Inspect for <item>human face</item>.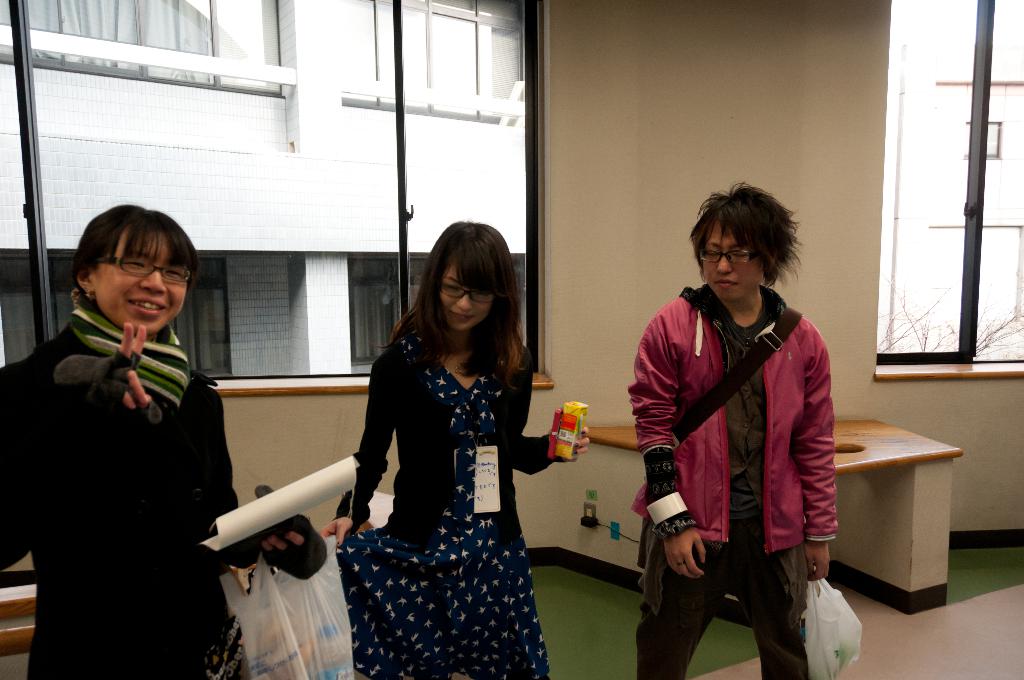
Inspection: <box>94,232,189,332</box>.
